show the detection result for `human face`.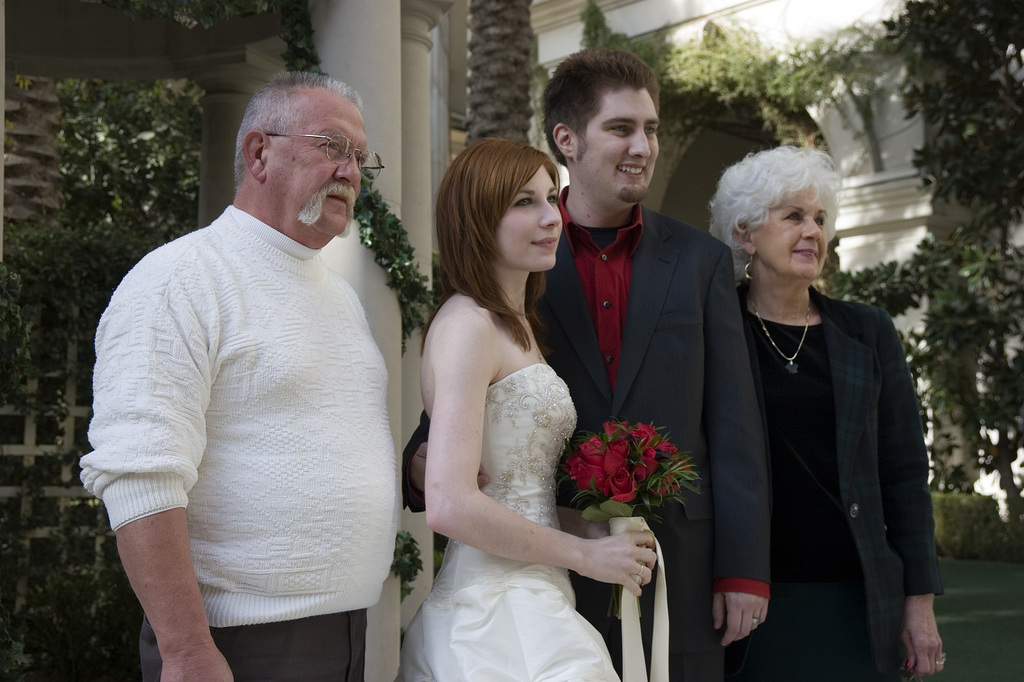
576, 89, 664, 203.
